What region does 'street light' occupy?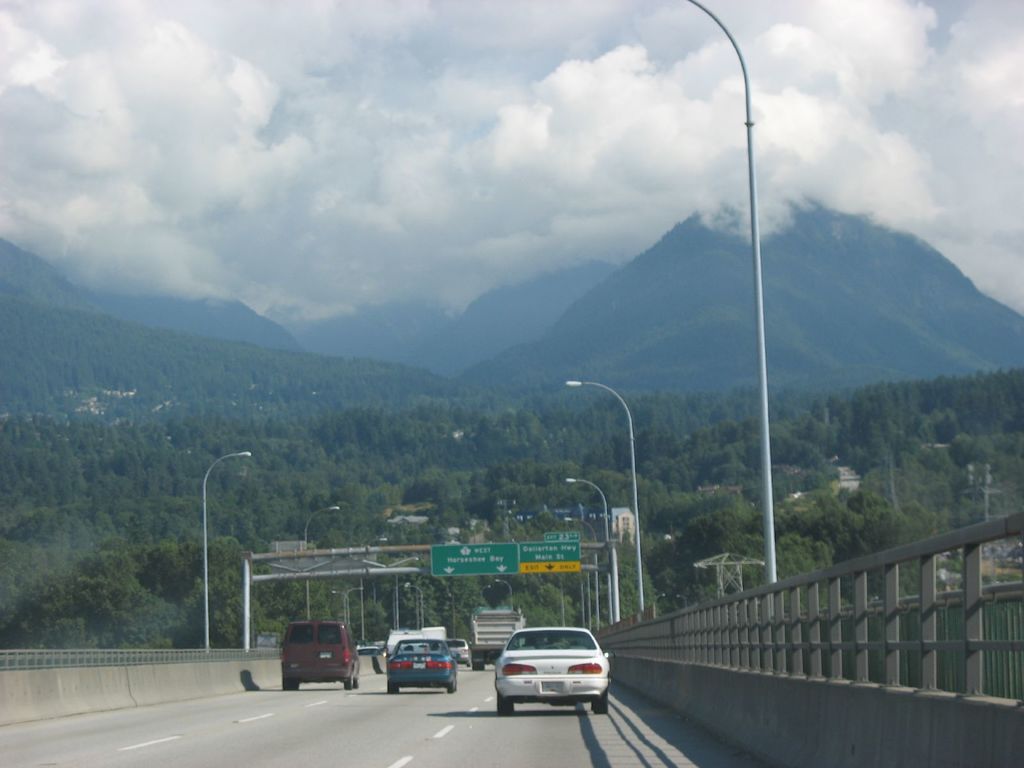
select_region(201, 456, 250, 634).
